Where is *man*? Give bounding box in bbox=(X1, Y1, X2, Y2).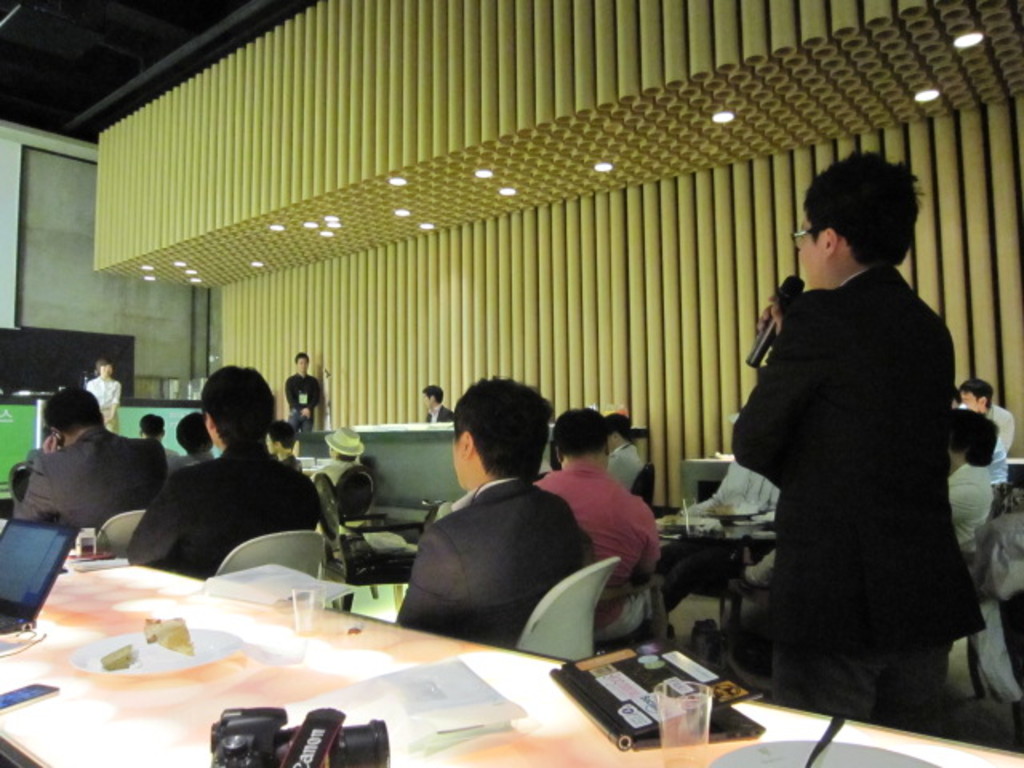
bbox=(606, 413, 648, 494).
